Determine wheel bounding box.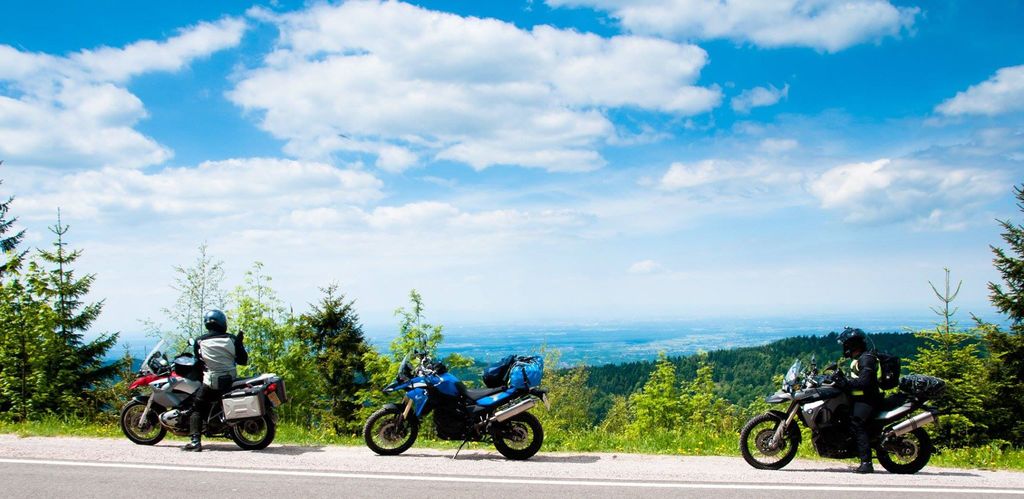
Determined: 492, 411, 543, 461.
